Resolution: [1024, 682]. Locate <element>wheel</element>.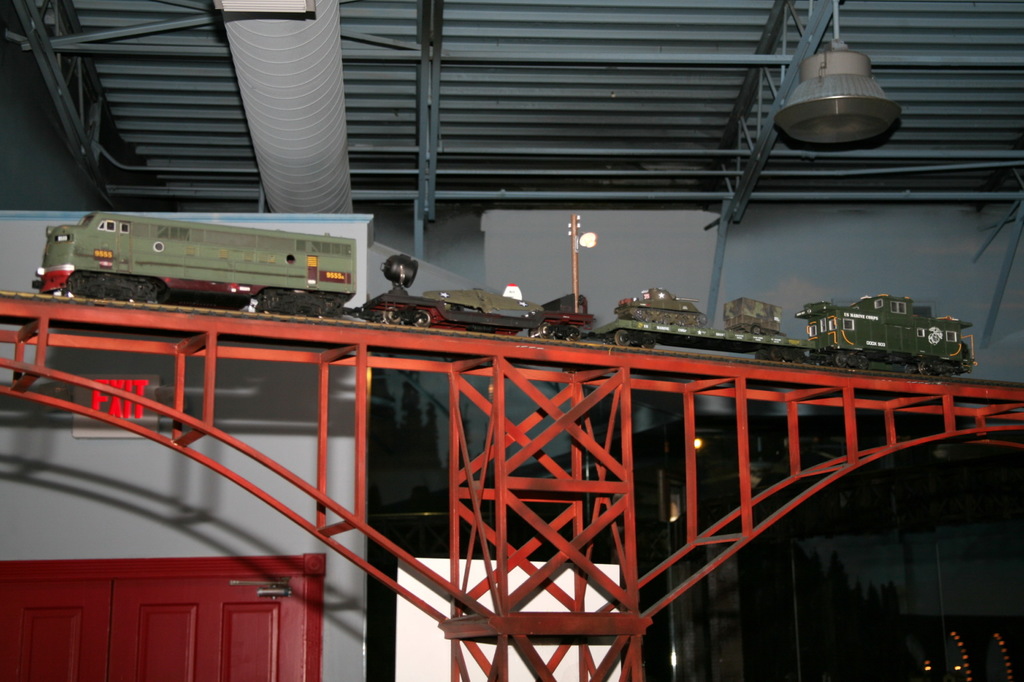
<box>412,310,431,325</box>.
